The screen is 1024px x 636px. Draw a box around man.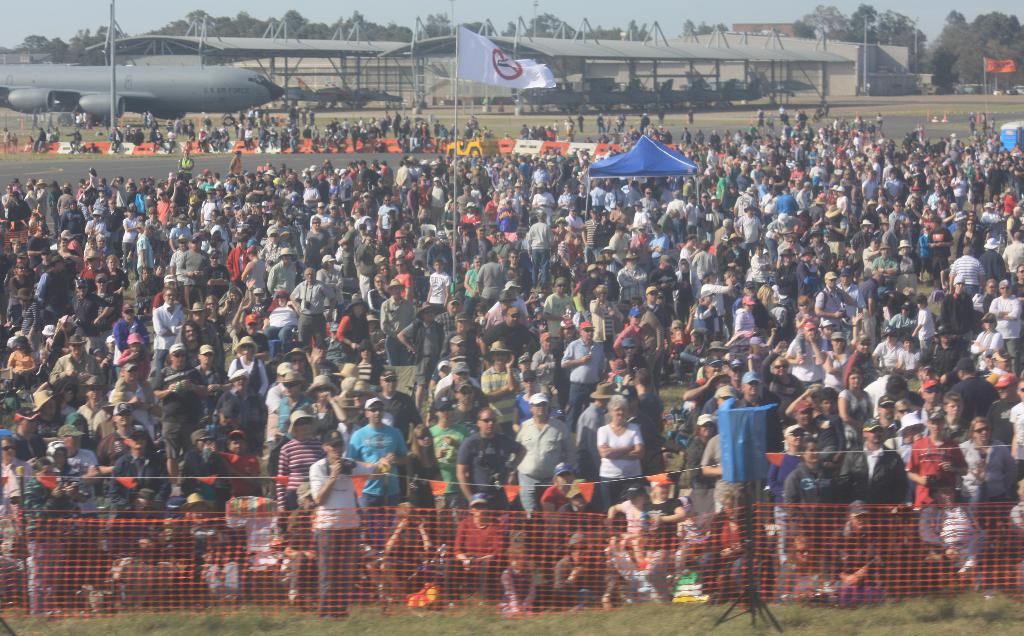
<bbox>694, 191, 706, 239</bbox>.
